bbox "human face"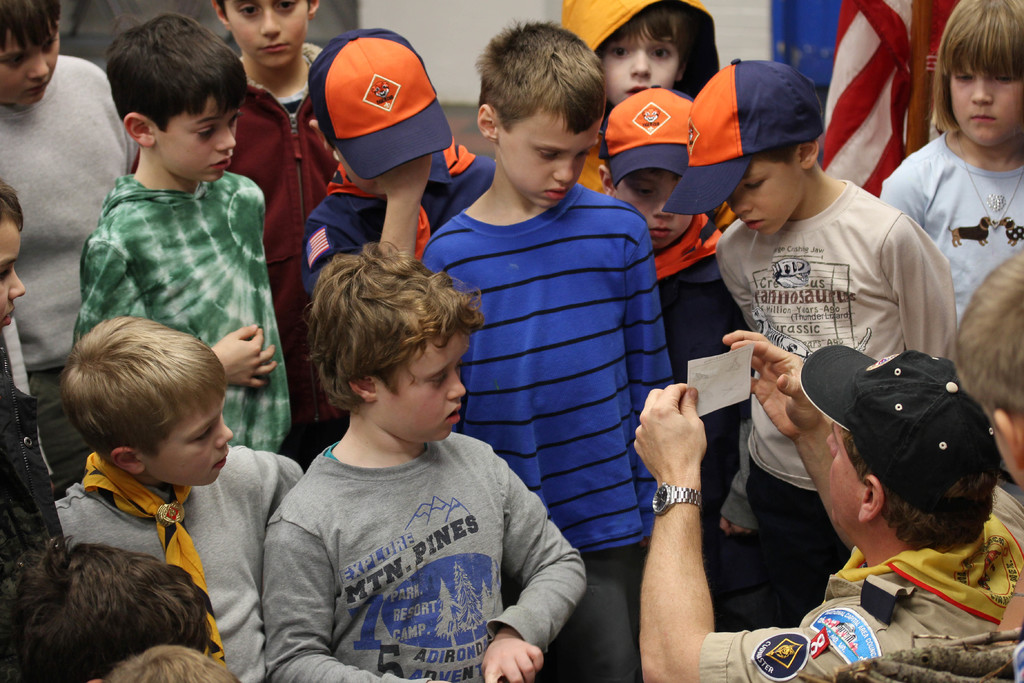
{"x1": 826, "y1": 423, "x2": 862, "y2": 524}
